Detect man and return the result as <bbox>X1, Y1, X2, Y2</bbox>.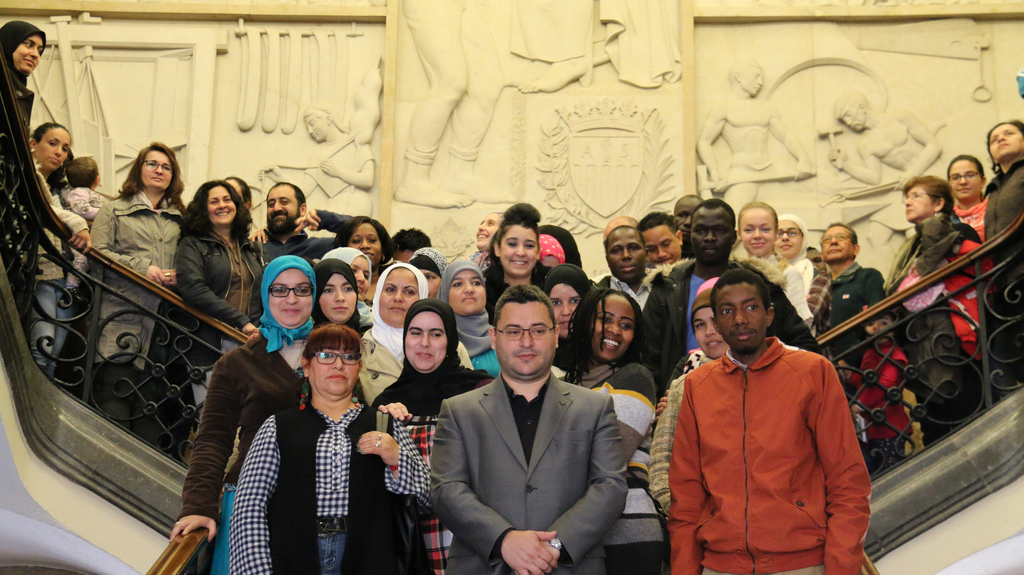
<bbox>431, 273, 645, 574</bbox>.
